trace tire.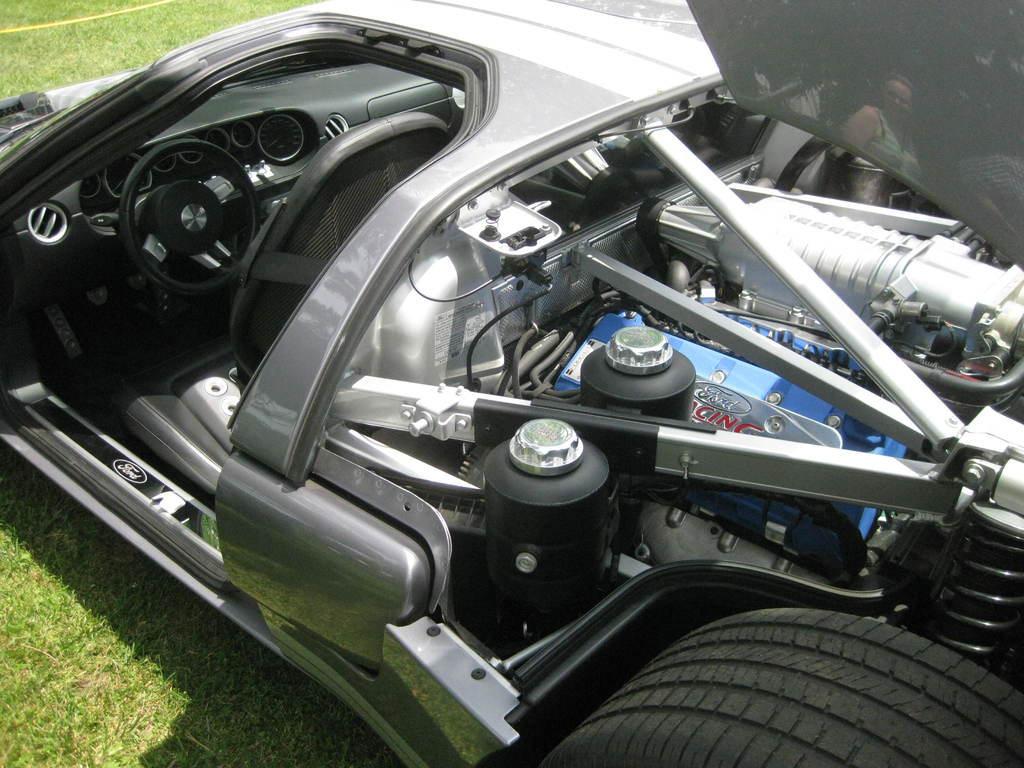
Traced to select_region(609, 596, 992, 744).
